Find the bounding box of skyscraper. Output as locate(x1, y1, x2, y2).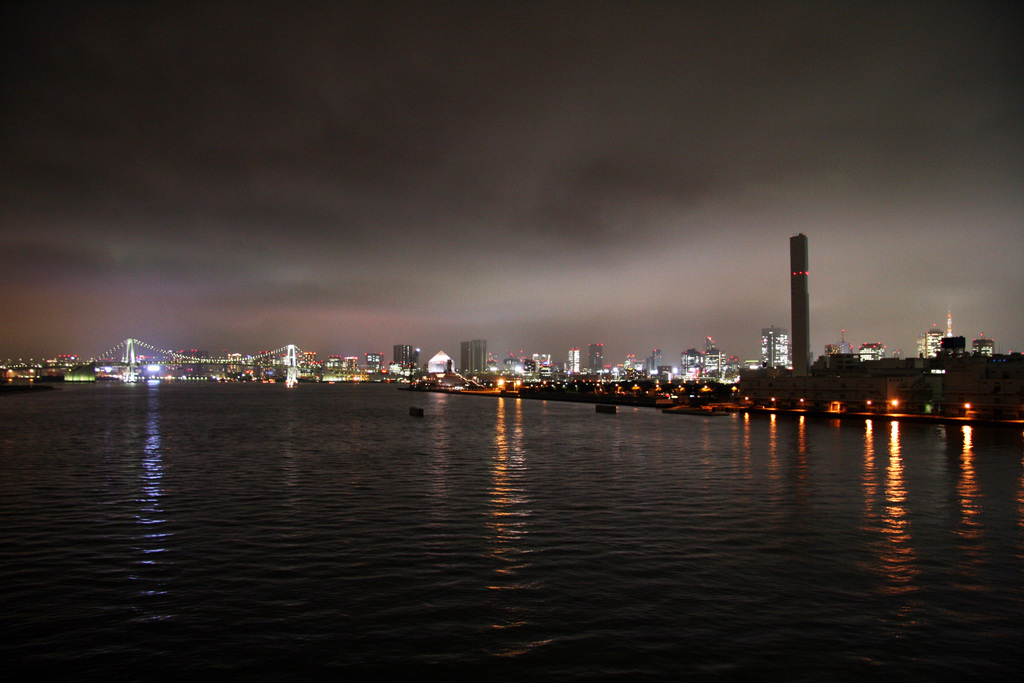
locate(765, 230, 841, 381).
